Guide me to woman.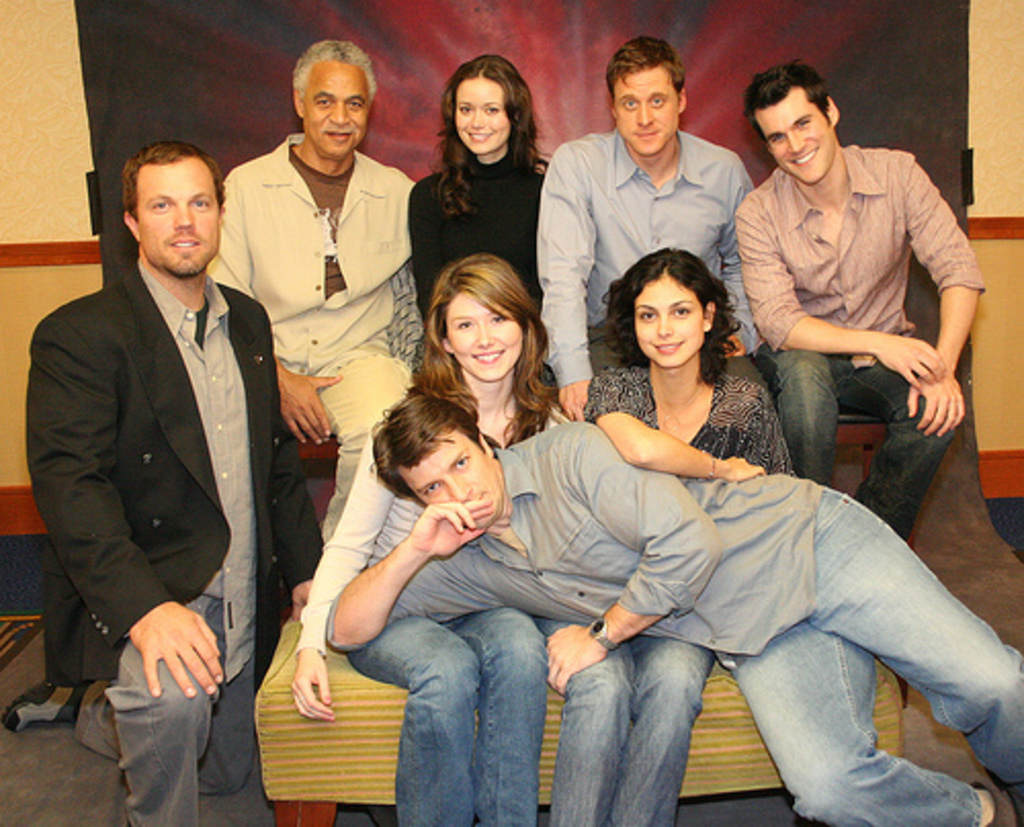
Guidance: rect(408, 80, 561, 266).
